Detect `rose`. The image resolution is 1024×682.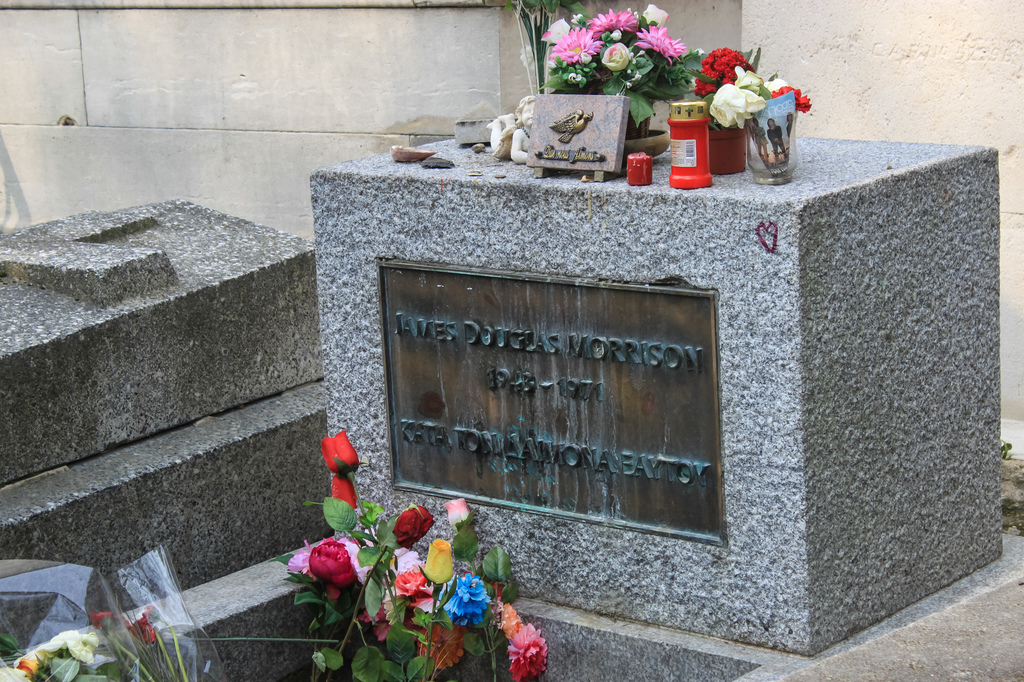
BBox(323, 427, 360, 477).
